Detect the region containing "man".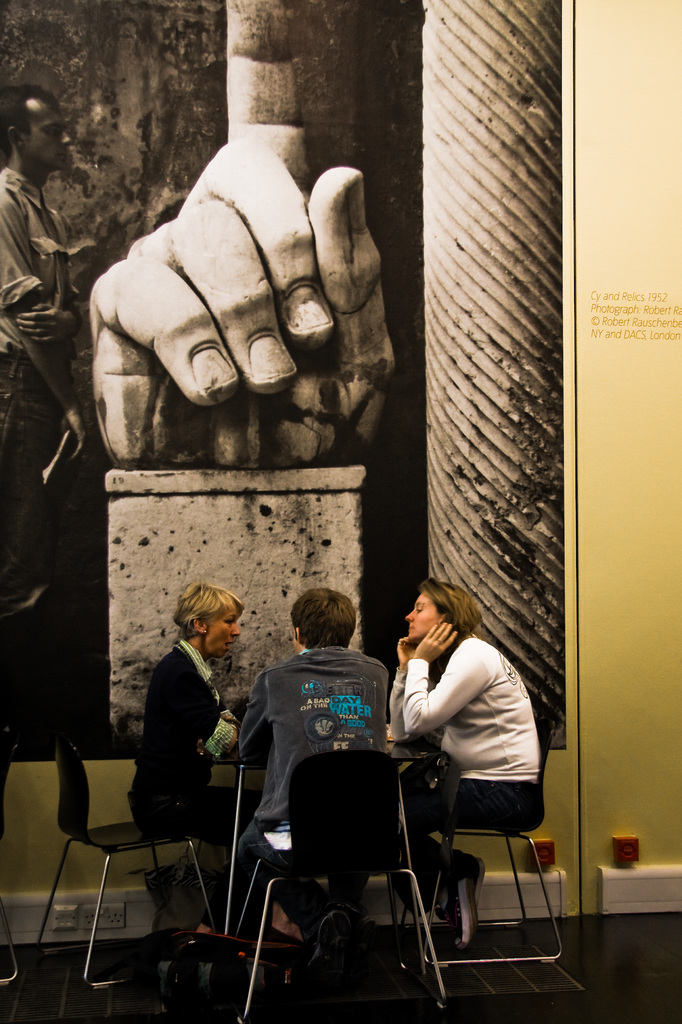
(222,605,441,992).
